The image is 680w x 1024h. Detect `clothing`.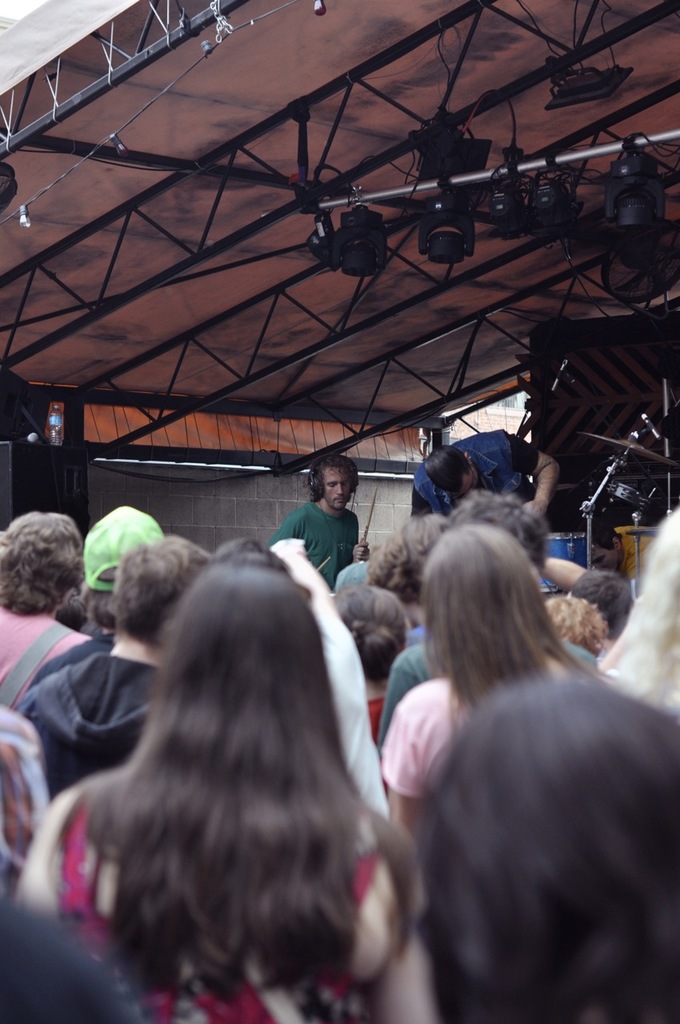
Detection: pyautogui.locateOnScreen(38, 646, 170, 779).
